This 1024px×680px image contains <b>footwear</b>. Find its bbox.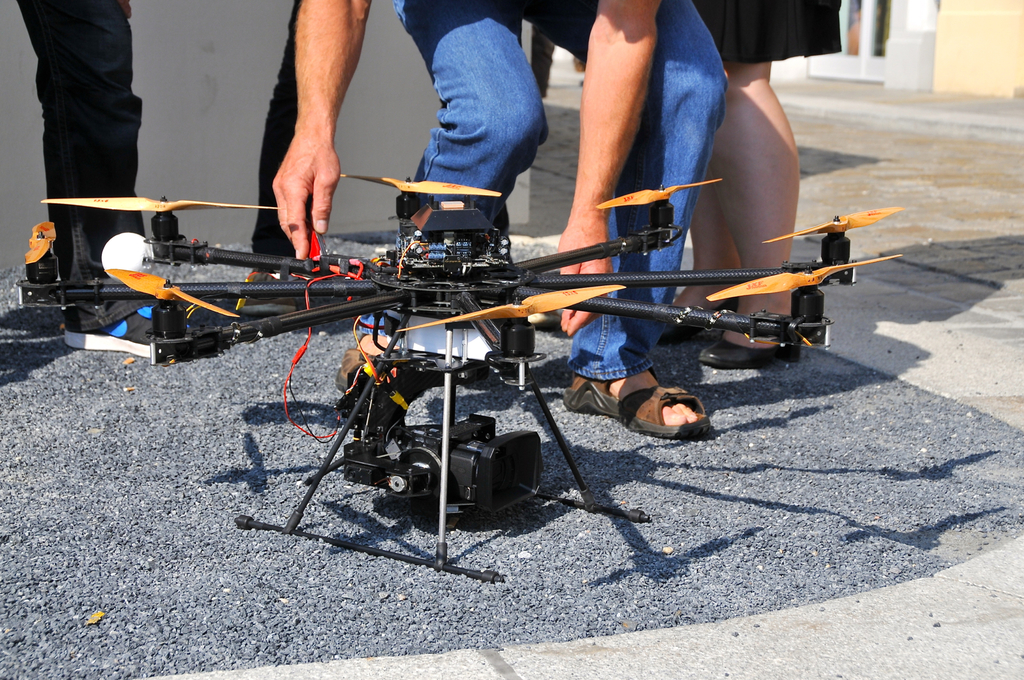
227,267,299,318.
